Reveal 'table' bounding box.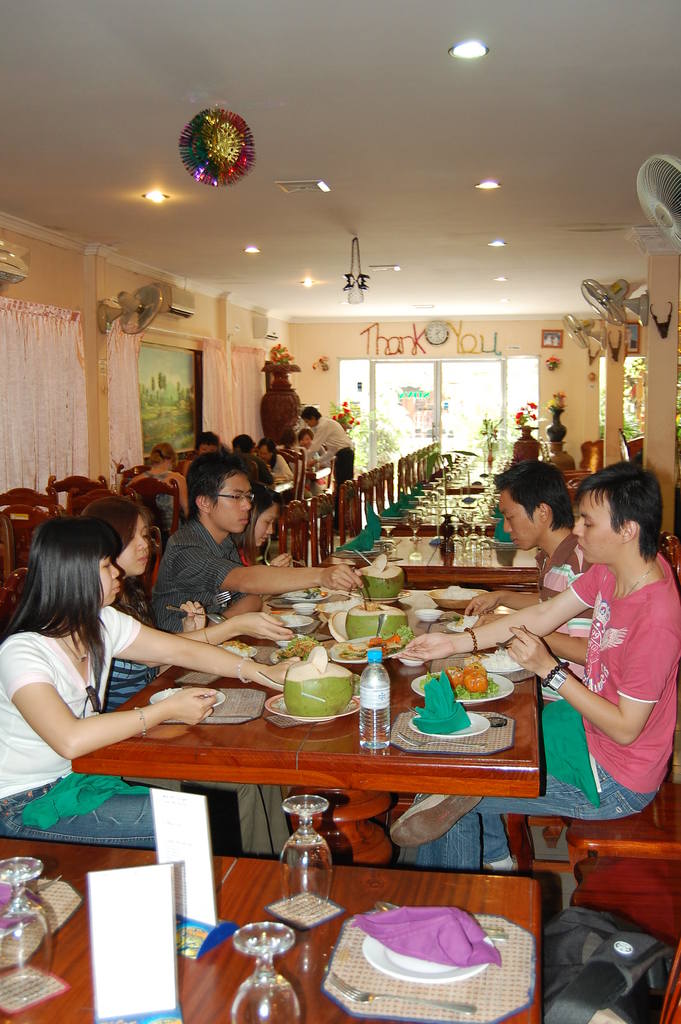
Revealed: locate(74, 595, 582, 886).
